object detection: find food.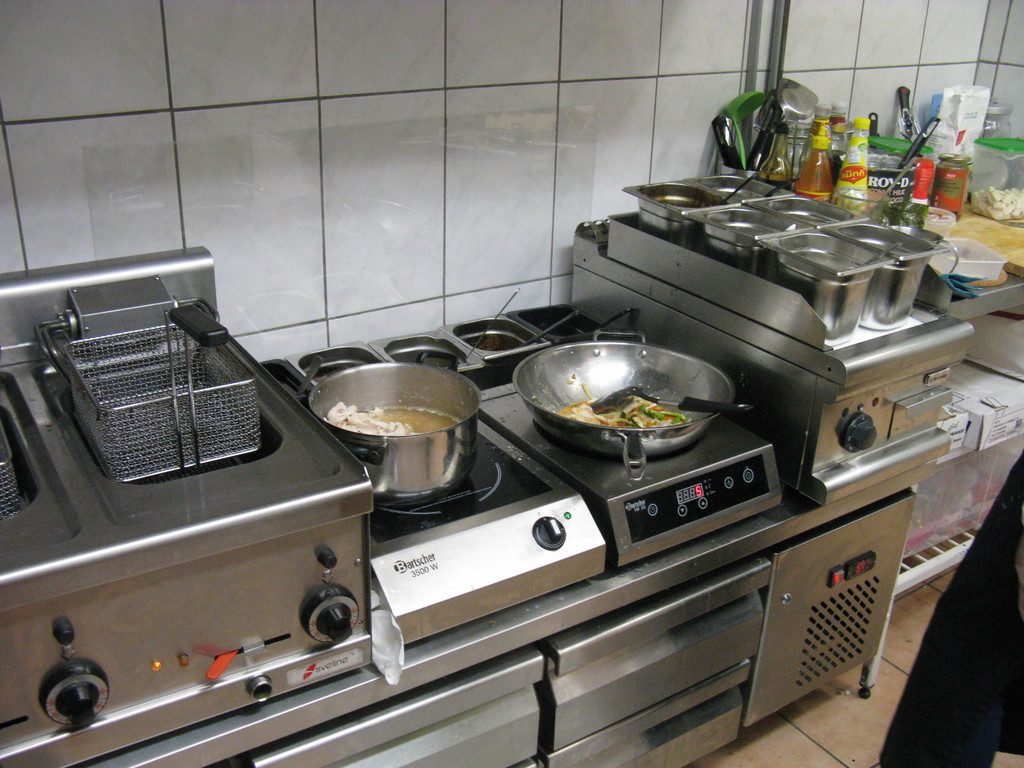
(left=558, top=382, right=692, bottom=431).
